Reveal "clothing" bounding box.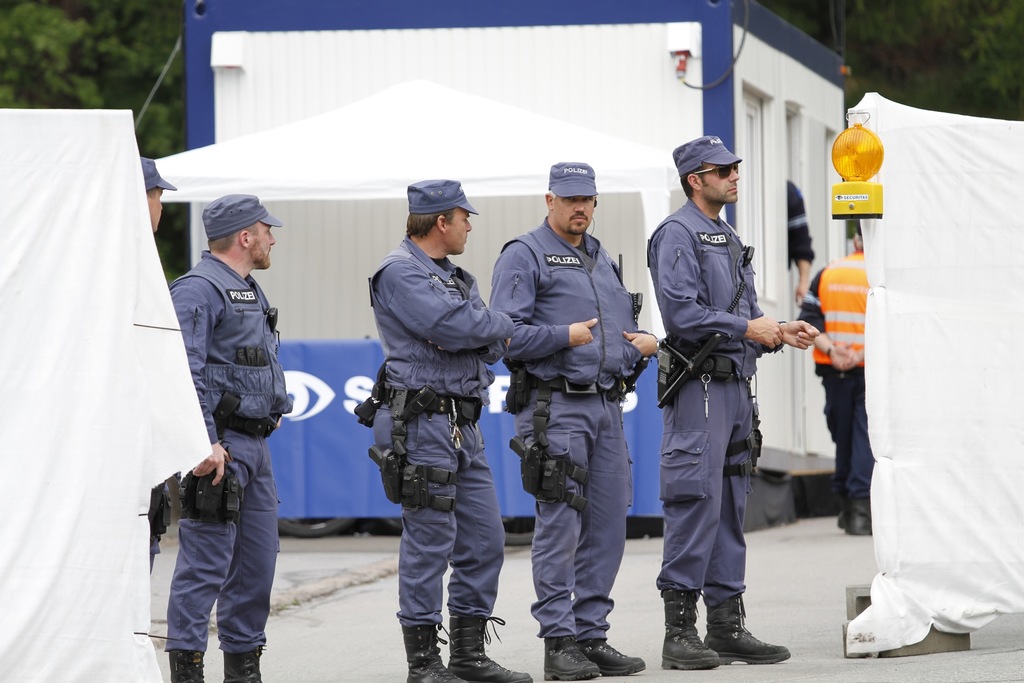
Revealed: [163, 249, 292, 656].
